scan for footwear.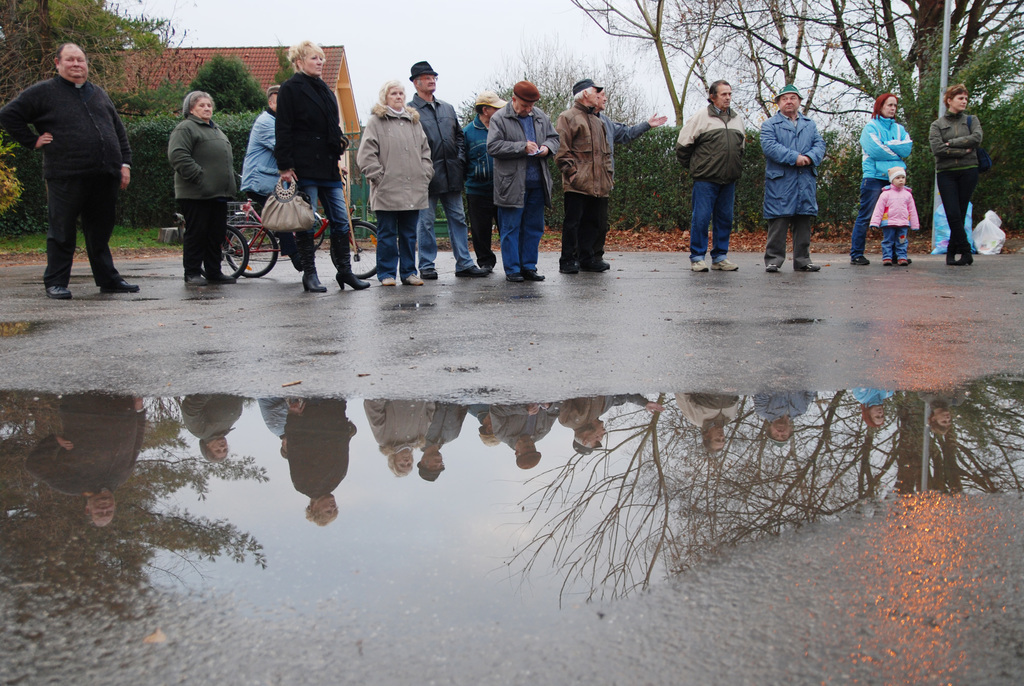
Scan result: region(945, 257, 956, 266).
